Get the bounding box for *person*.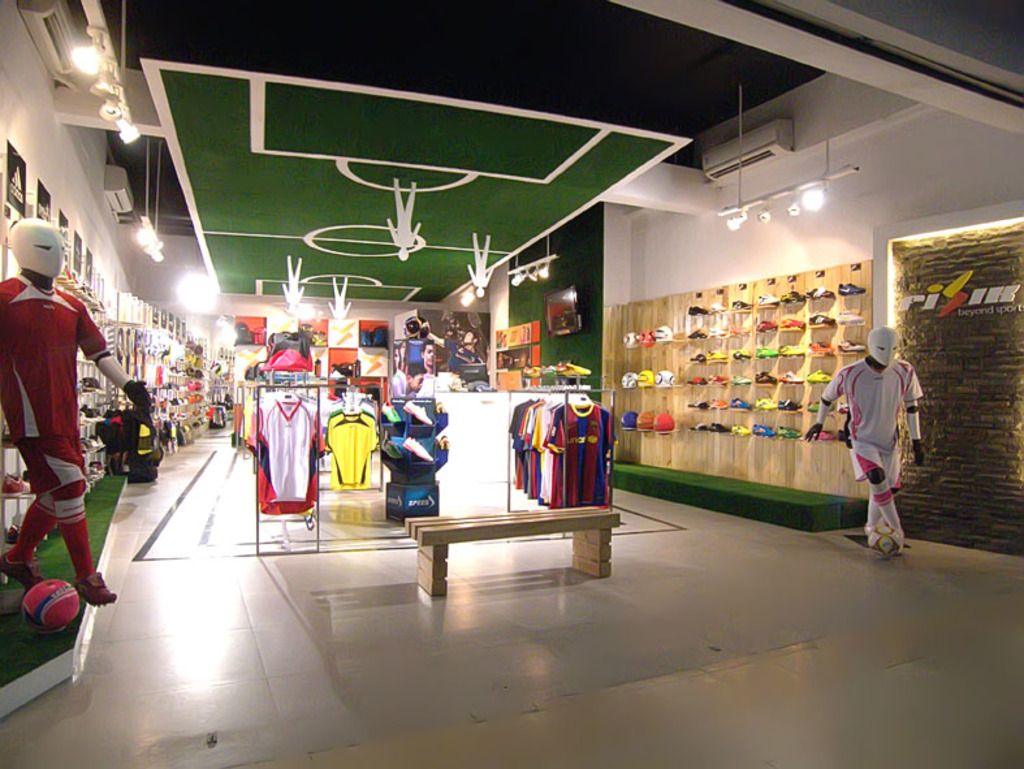
detection(399, 363, 428, 397).
